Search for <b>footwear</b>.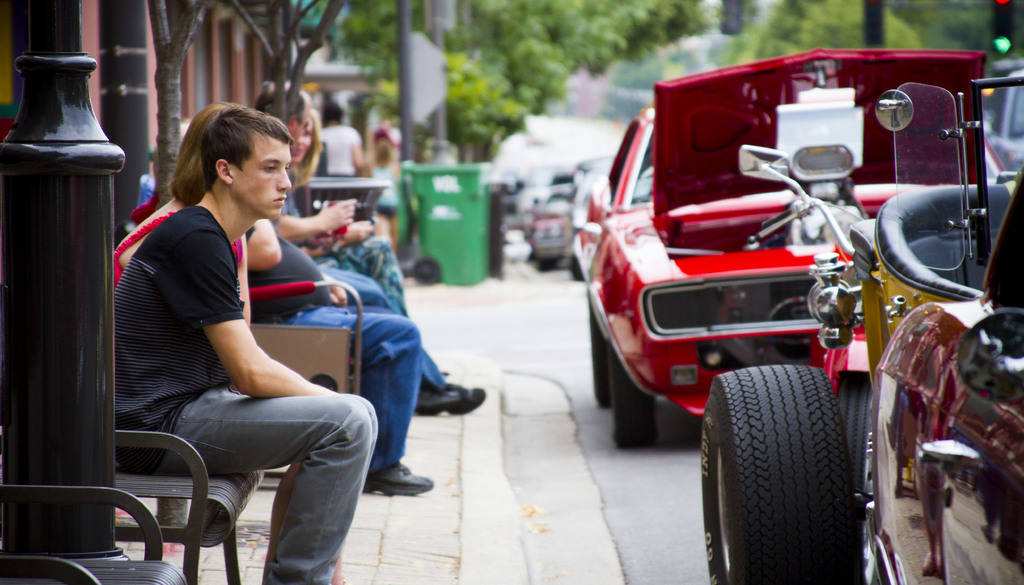
Found at bbox(416, 385, 467, 417).
